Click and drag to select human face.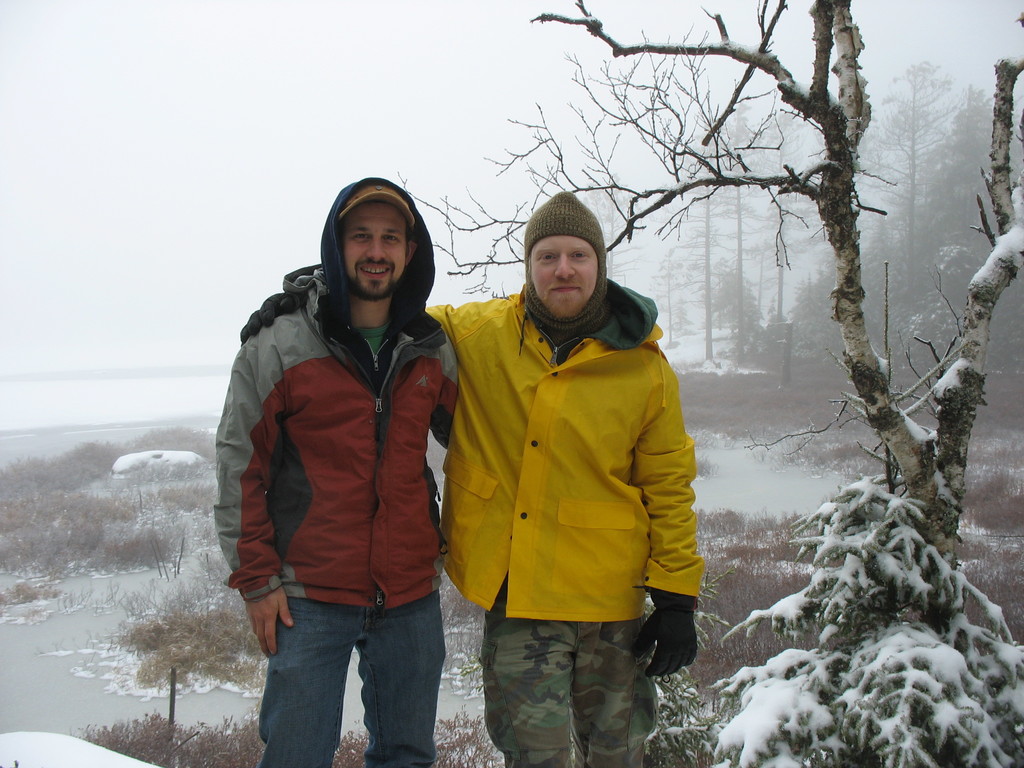
Selection: left=332, top=207, right=411, bottom=299.
